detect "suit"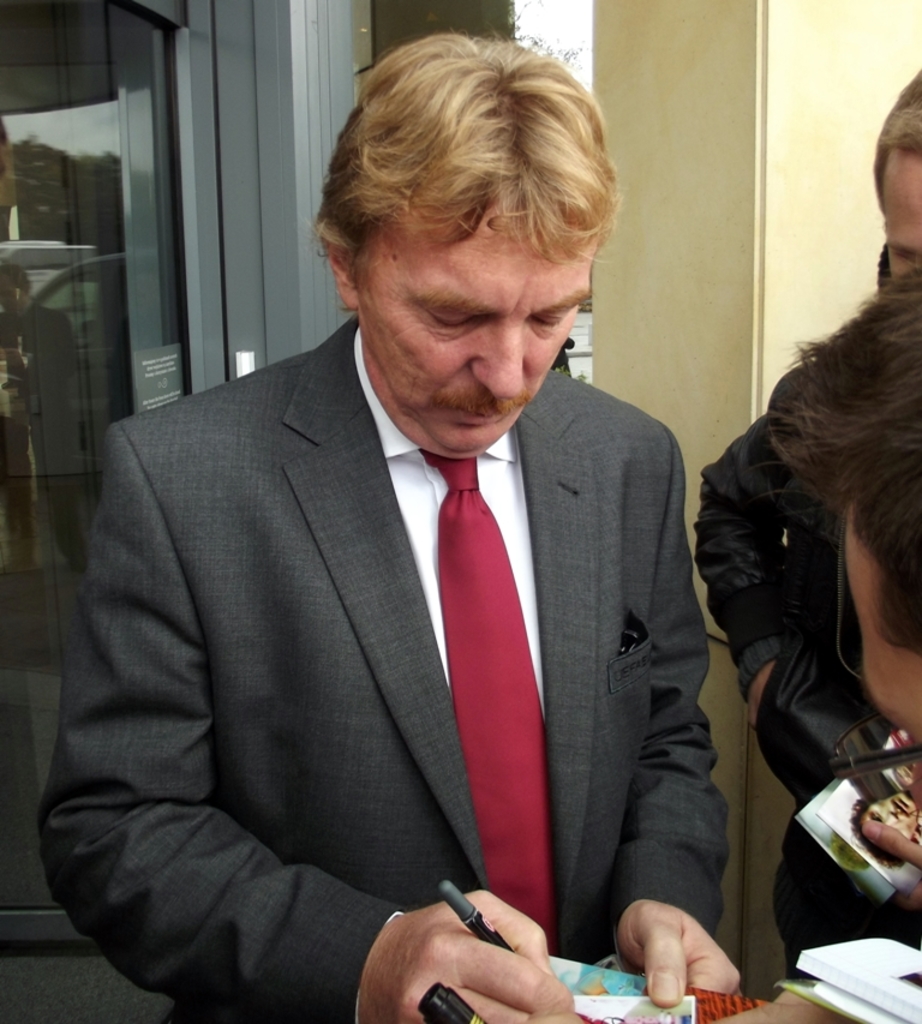
bbox(95, 128, 707, 1013)
